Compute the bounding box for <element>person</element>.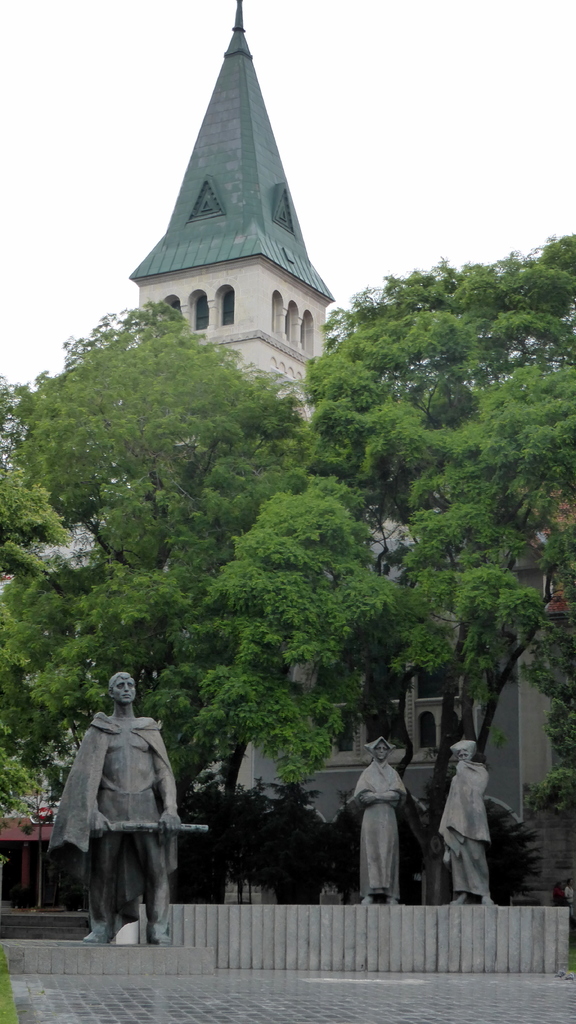
<bbox>434, 738, 507, 915</bbox>.
